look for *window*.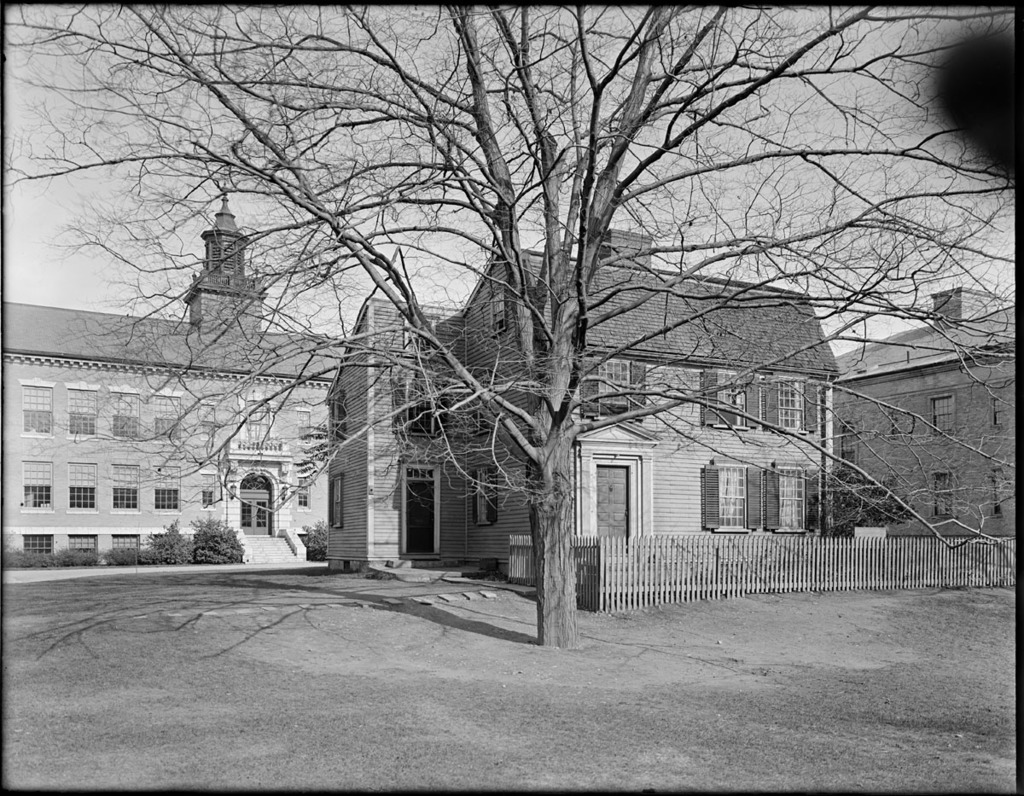
Found: (x1=293, y1=406, x2=315, y2=442).
